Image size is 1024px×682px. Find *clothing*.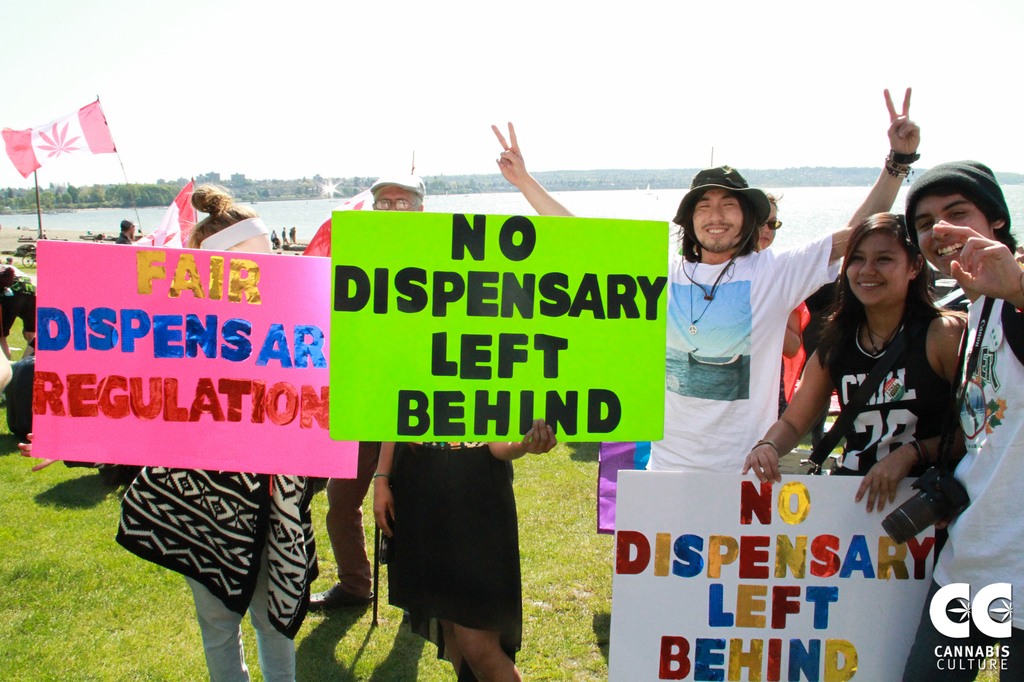
[111,466,321,681].
